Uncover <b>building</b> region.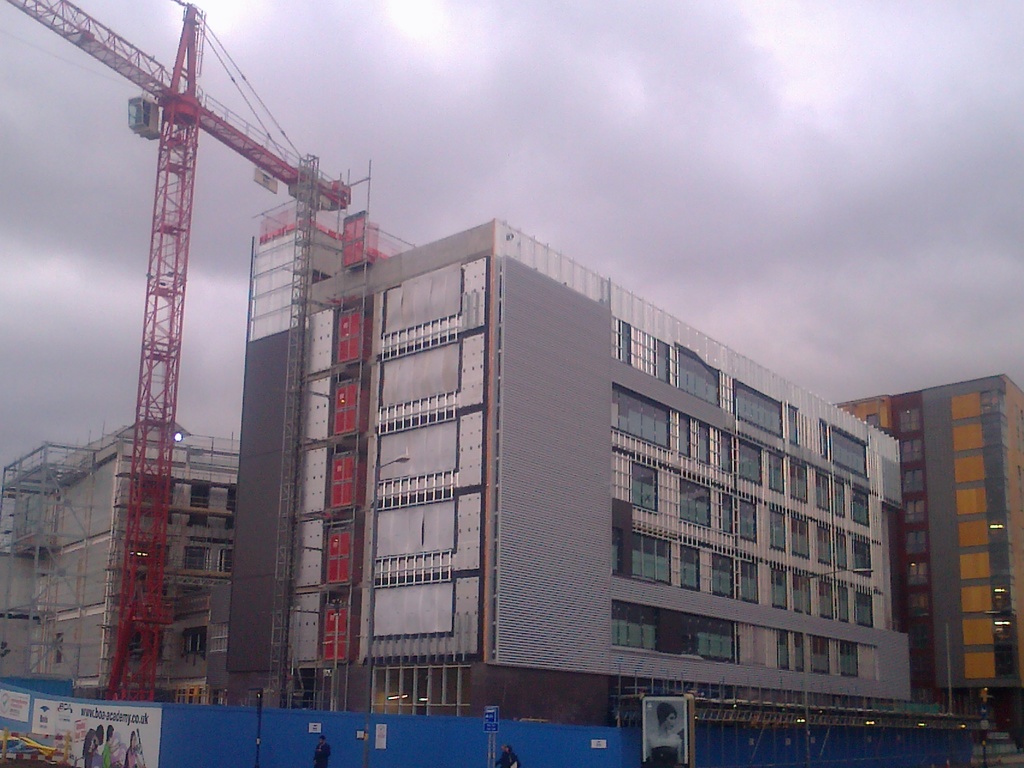
Uncovered: <region>1, 419, 241, 704</region>.
